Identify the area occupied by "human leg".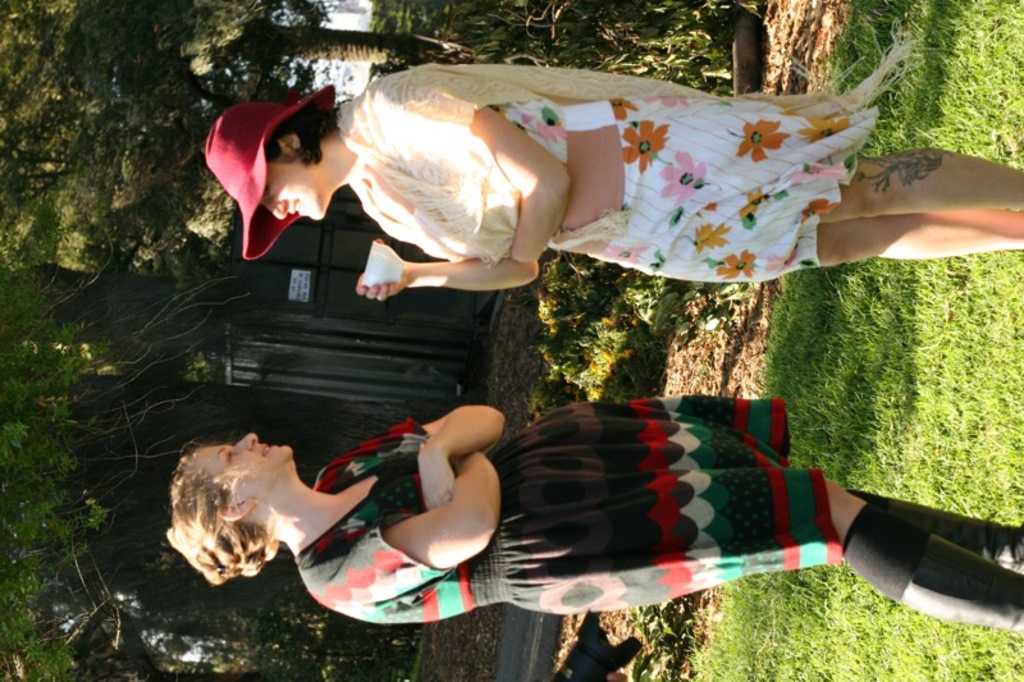
Area: pyautogui.locateOnScreen(833, 477, 1021, 627).
